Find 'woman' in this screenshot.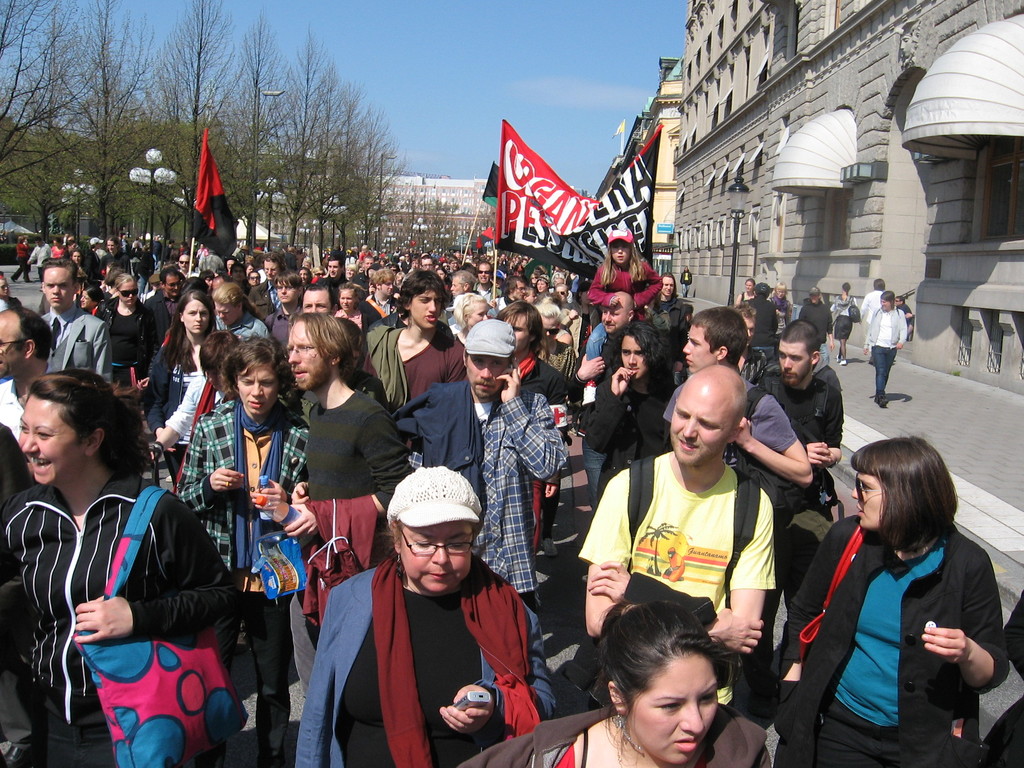
The bounding box for 'woman' is (left=333, top=282, right=369, bottom=336).
